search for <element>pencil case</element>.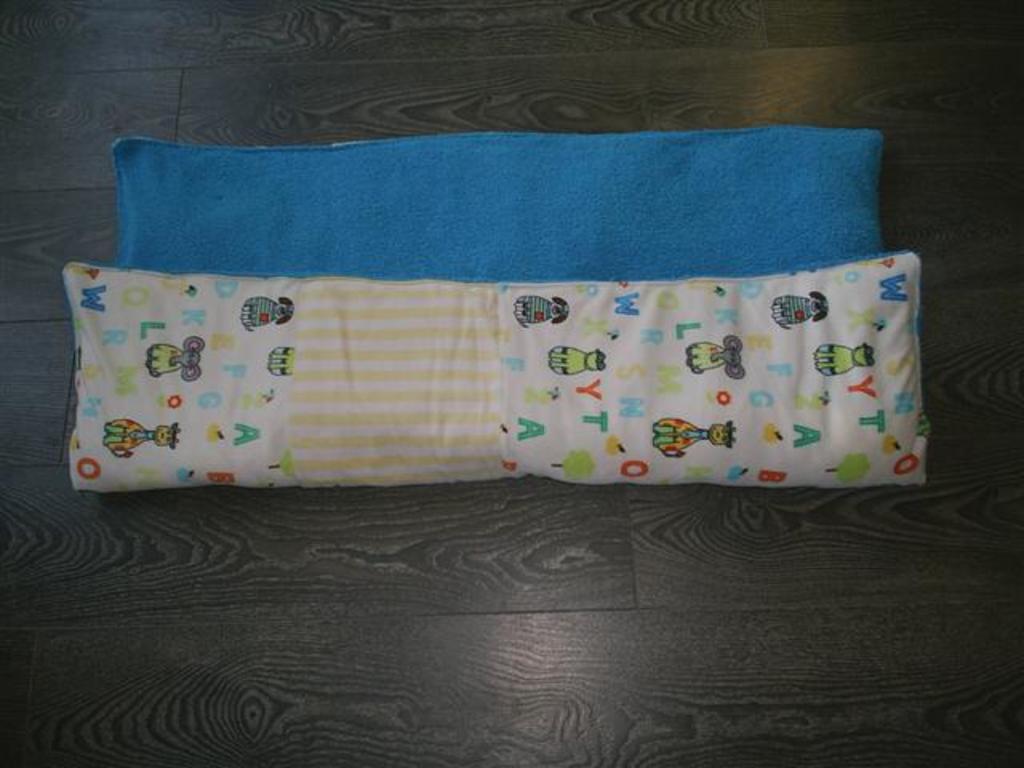
Found at 59 126 930 496.
